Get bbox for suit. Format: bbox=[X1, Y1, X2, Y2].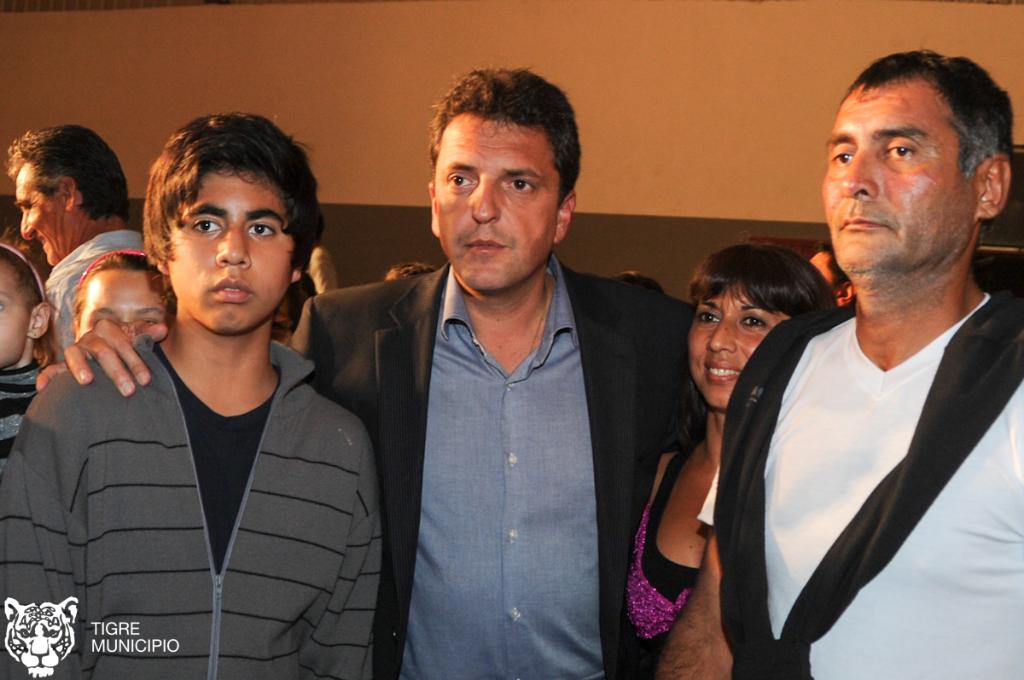
bbox=[289, 256, 703, 672].
